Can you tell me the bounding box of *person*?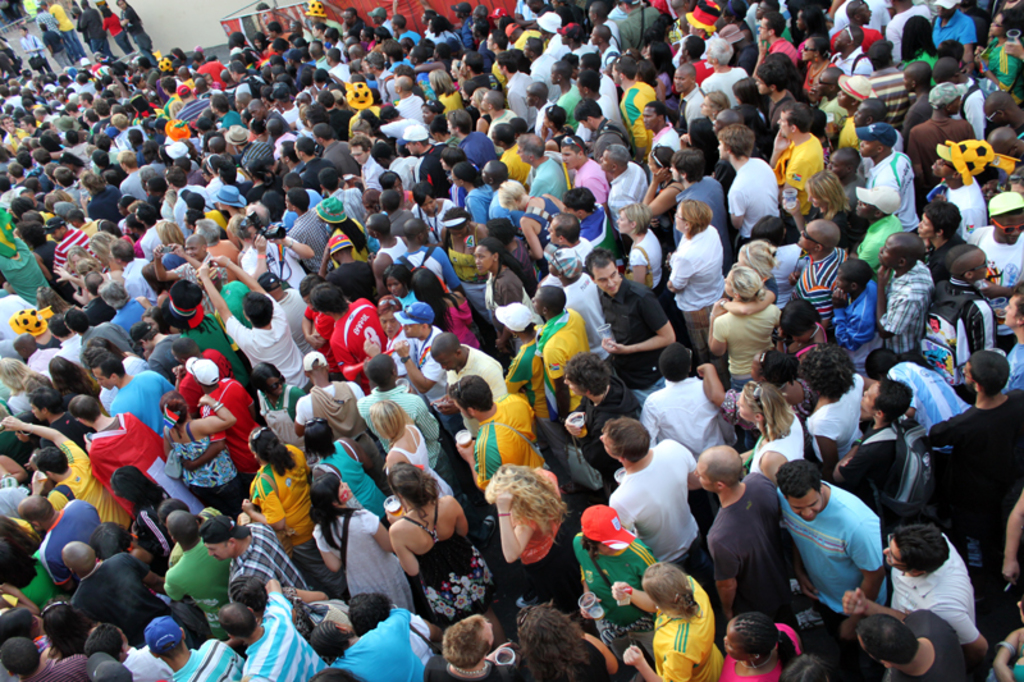
(left=234, top=406, right=317, bottom=596).
